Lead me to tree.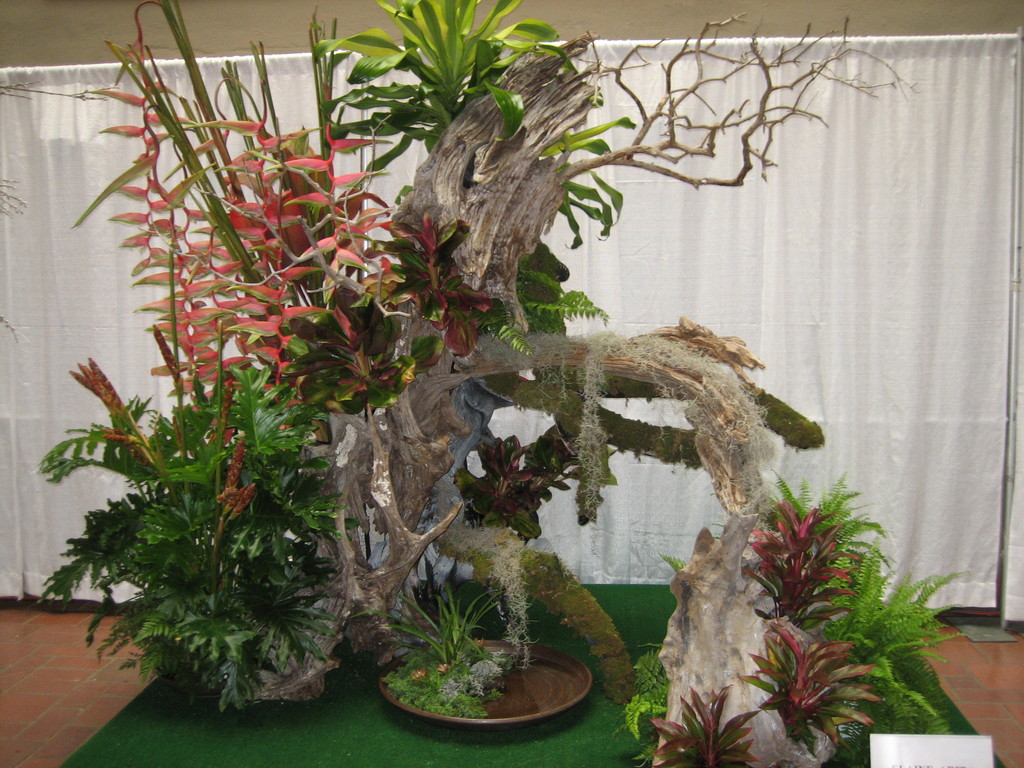
Lead to bbox=(36, 0, 975, 767).
